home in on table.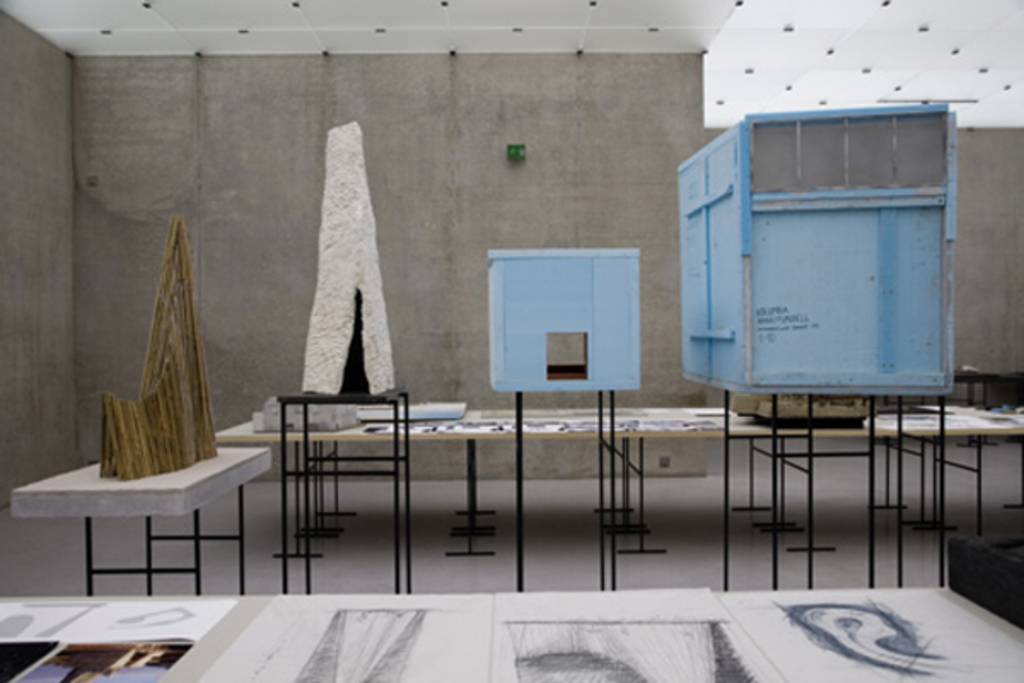
Homed in at 0 581 1022 681.
